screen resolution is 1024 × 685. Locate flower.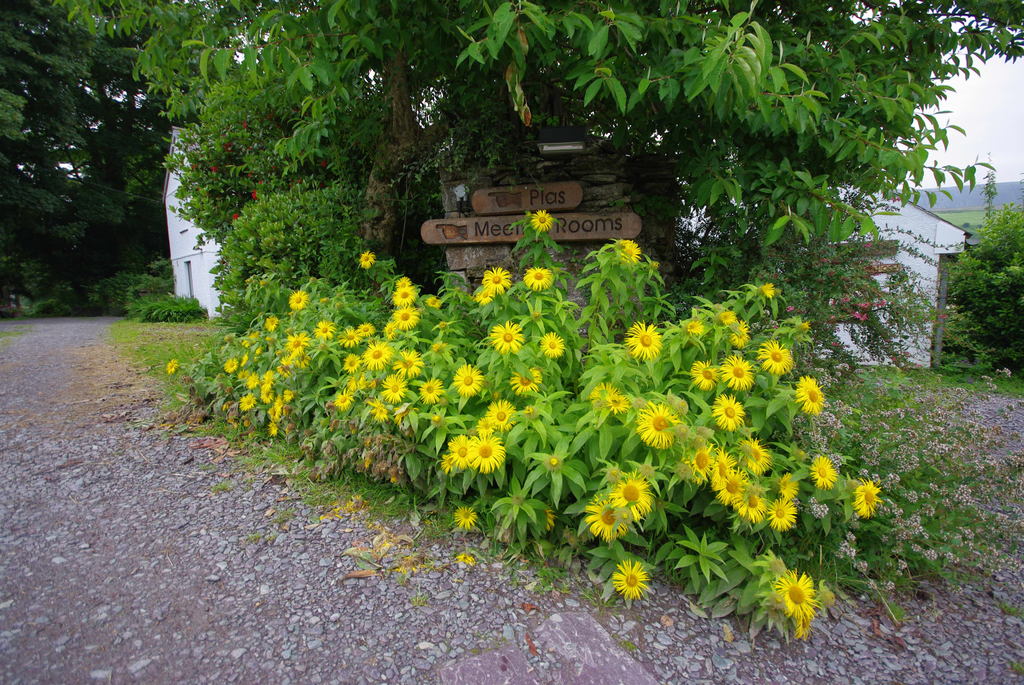
770 563 819 636.
